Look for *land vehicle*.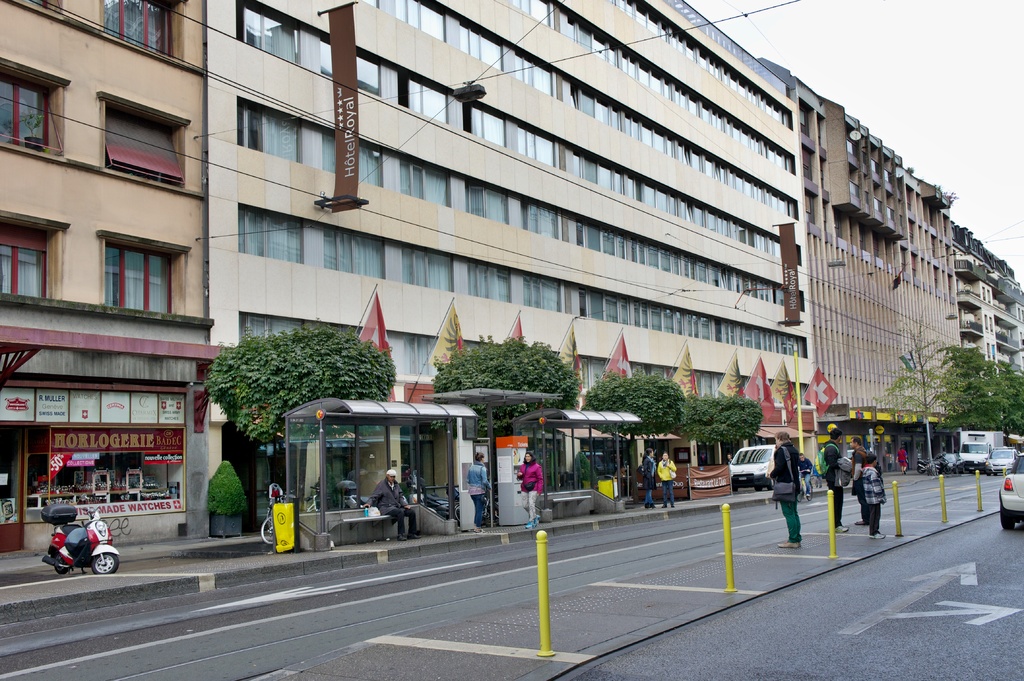
Found: 31 515 114 585.
